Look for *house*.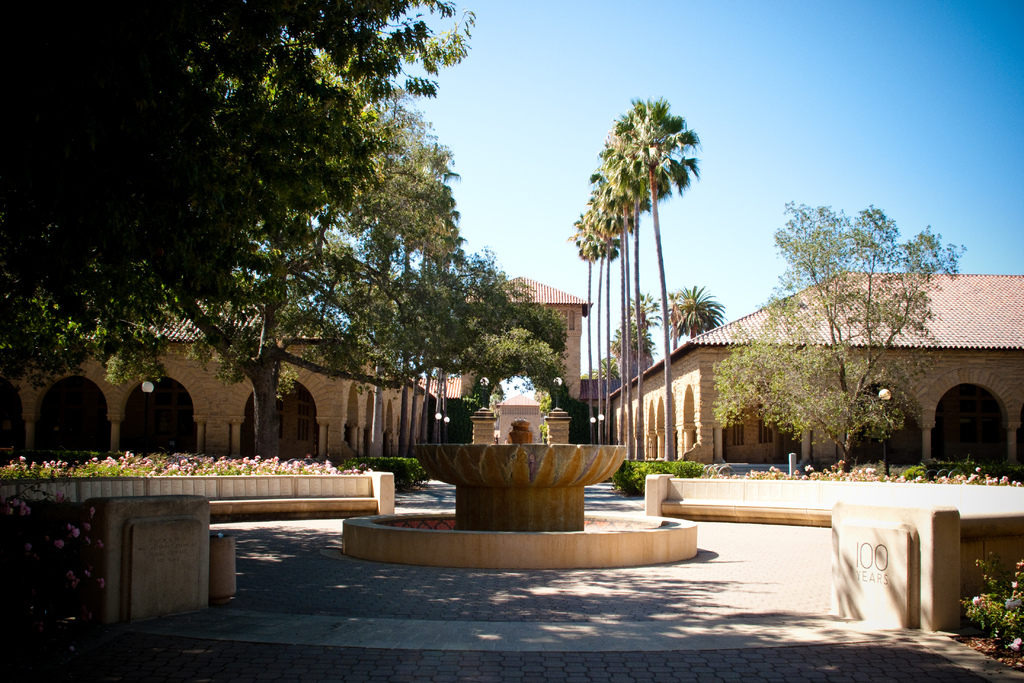
Found: 605:273:1023:481.
